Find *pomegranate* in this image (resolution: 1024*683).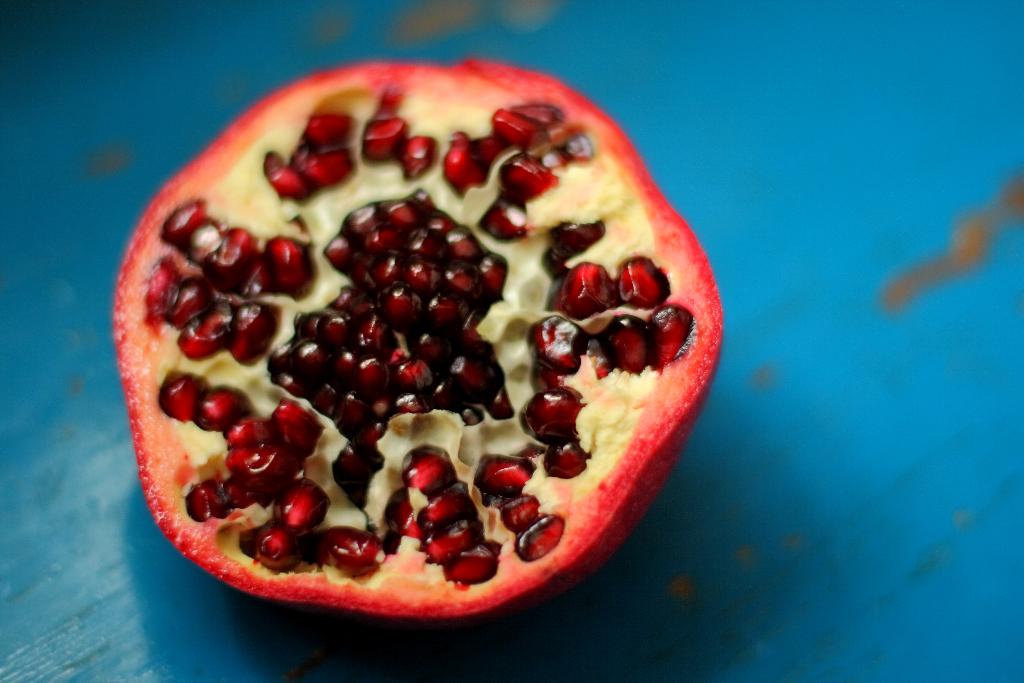
bbox=[109, 60, 724, 614].
